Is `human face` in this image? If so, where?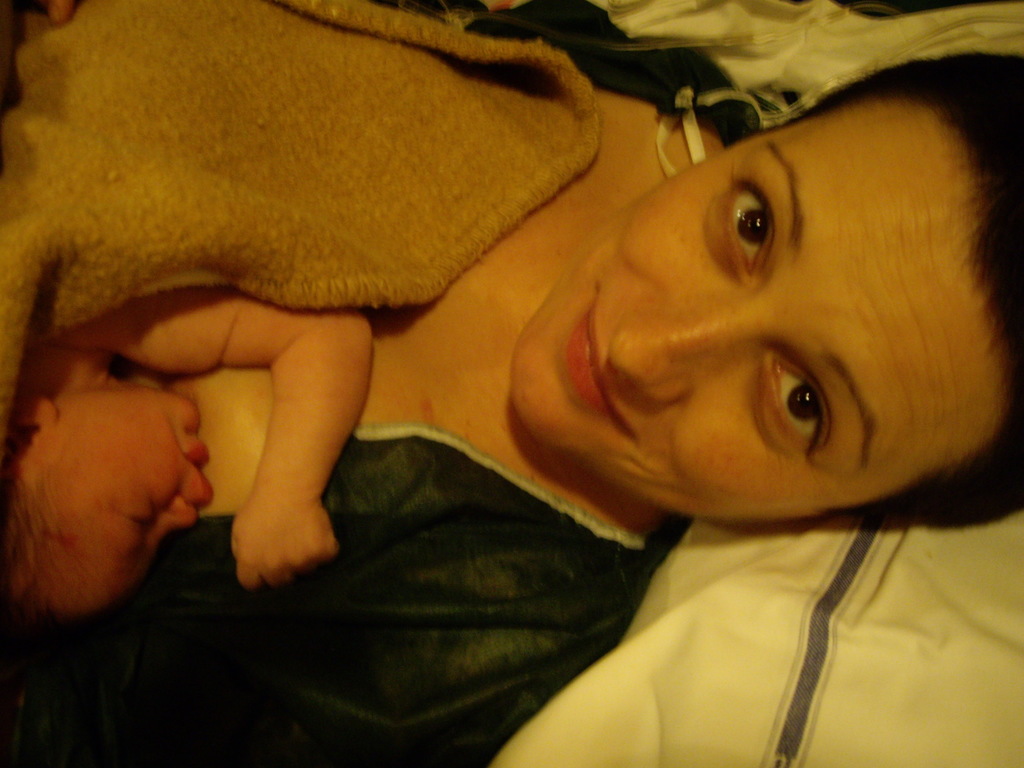
Yes, at select_region(511, 103, 984, 531).
